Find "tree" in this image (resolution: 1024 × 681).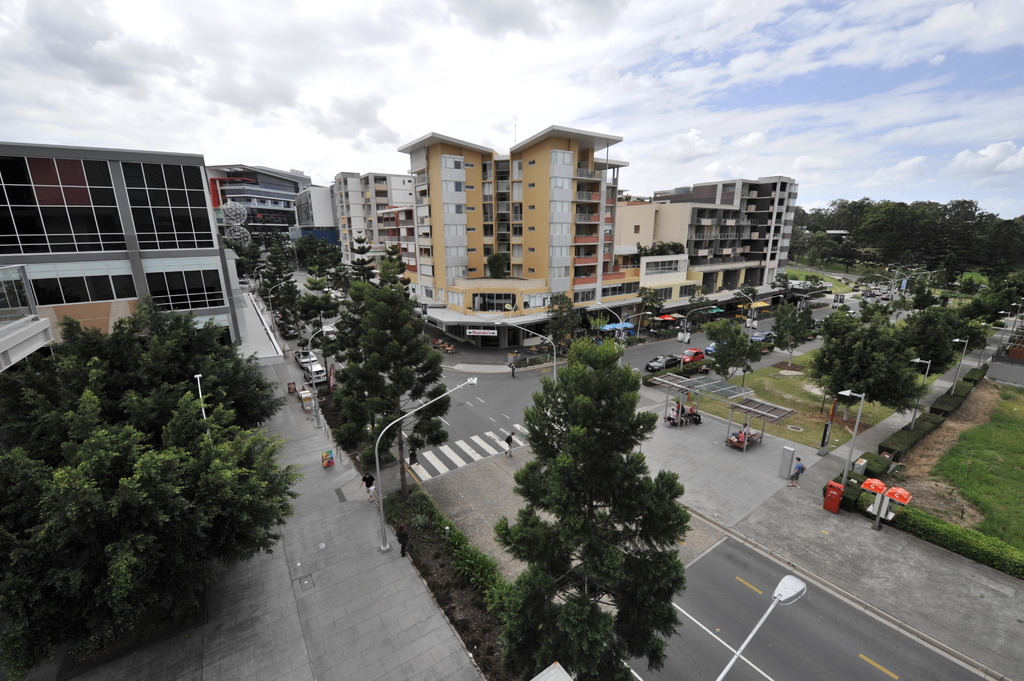
Rect(782, 298, 816, 352).
